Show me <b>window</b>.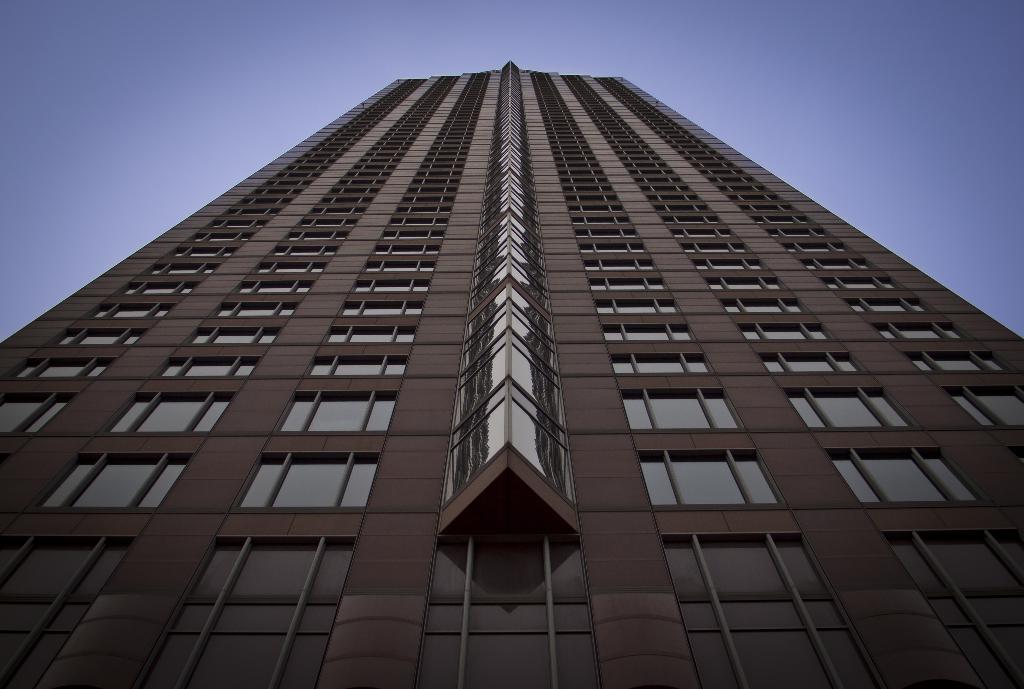
<b>window</b> is here: x1=134 y1=531 x2=356 y2=686.
